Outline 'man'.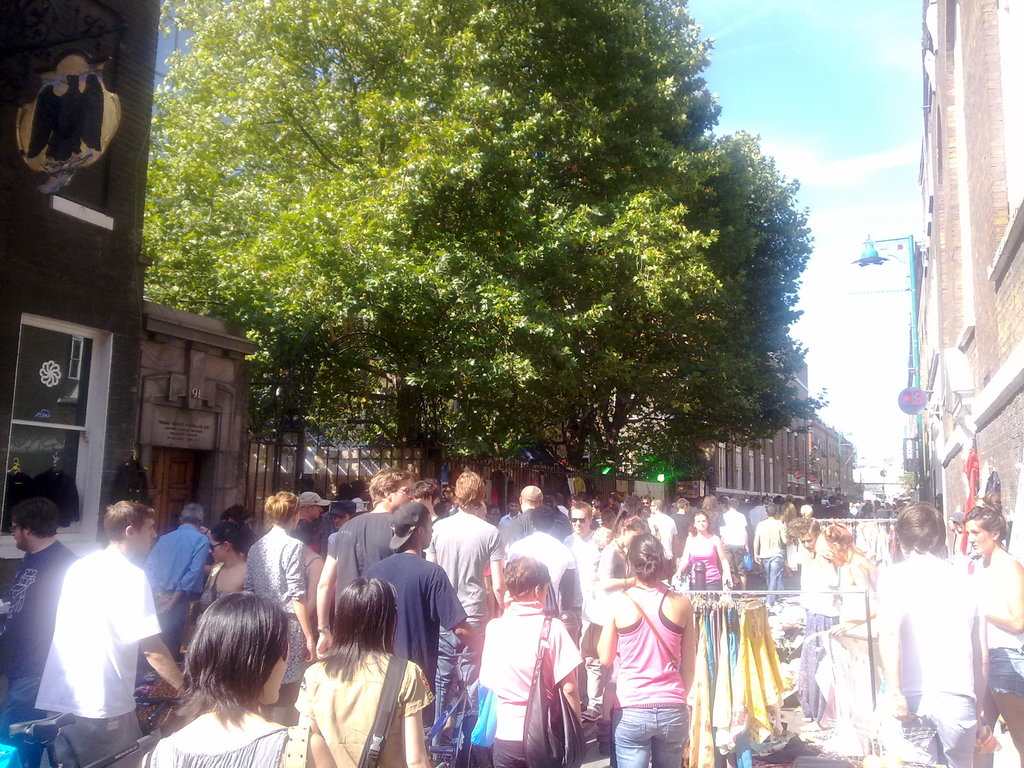
Outline: 313,470,416,653.
